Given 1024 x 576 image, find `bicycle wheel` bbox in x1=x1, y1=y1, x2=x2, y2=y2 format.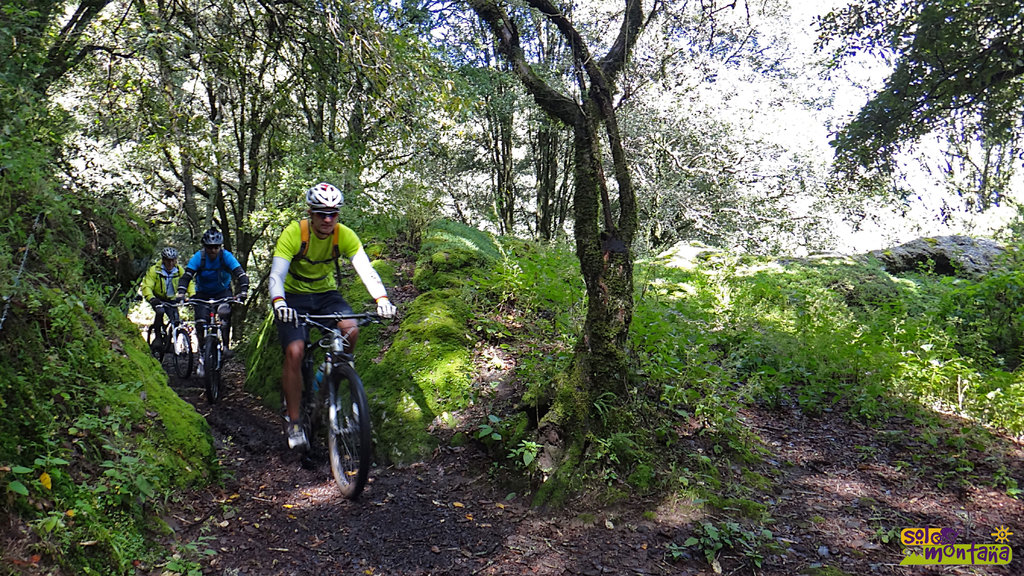
x1=204, y1=333, x2=221, y2=405.
